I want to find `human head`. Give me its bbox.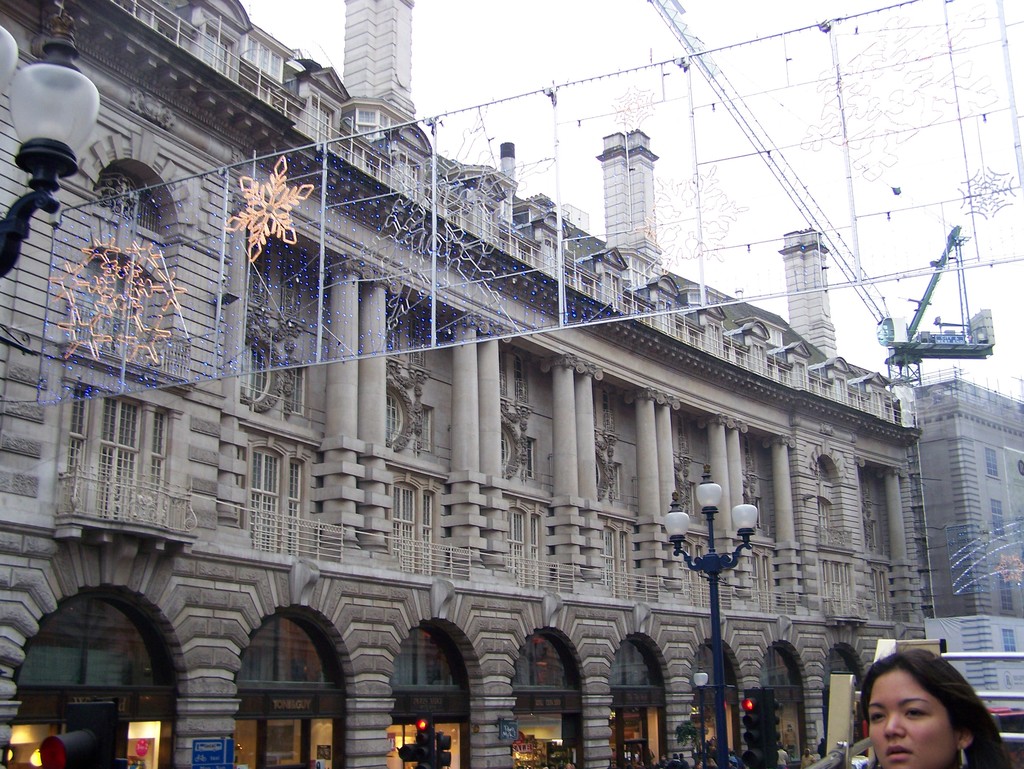
BBox(772, 740, 788, 751).
